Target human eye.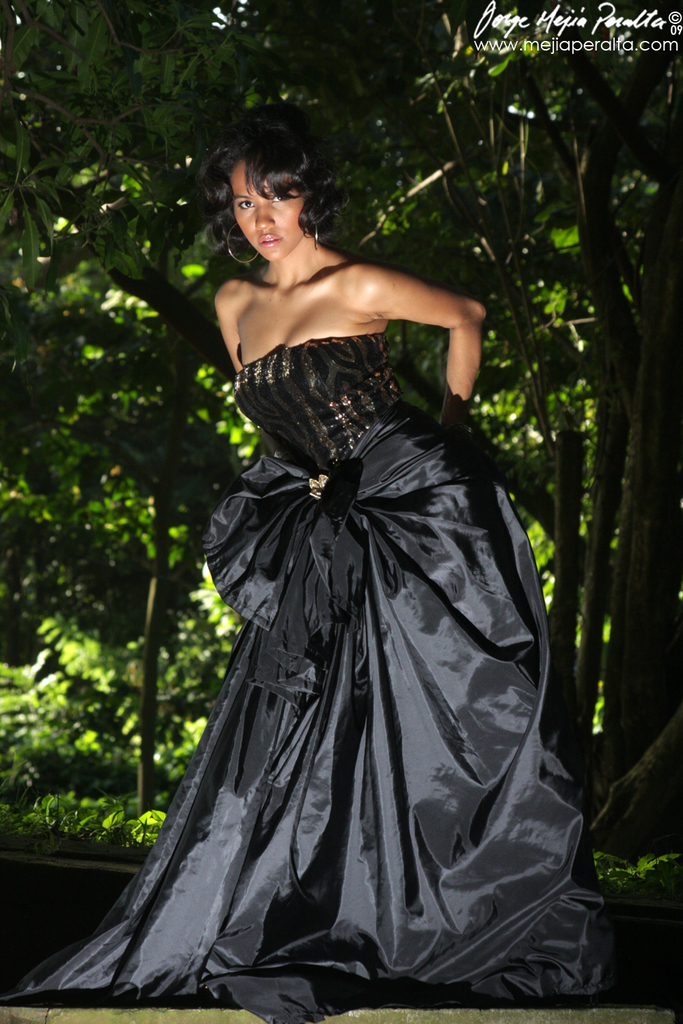
Target region: select_region(232, 199, 257, 212).
